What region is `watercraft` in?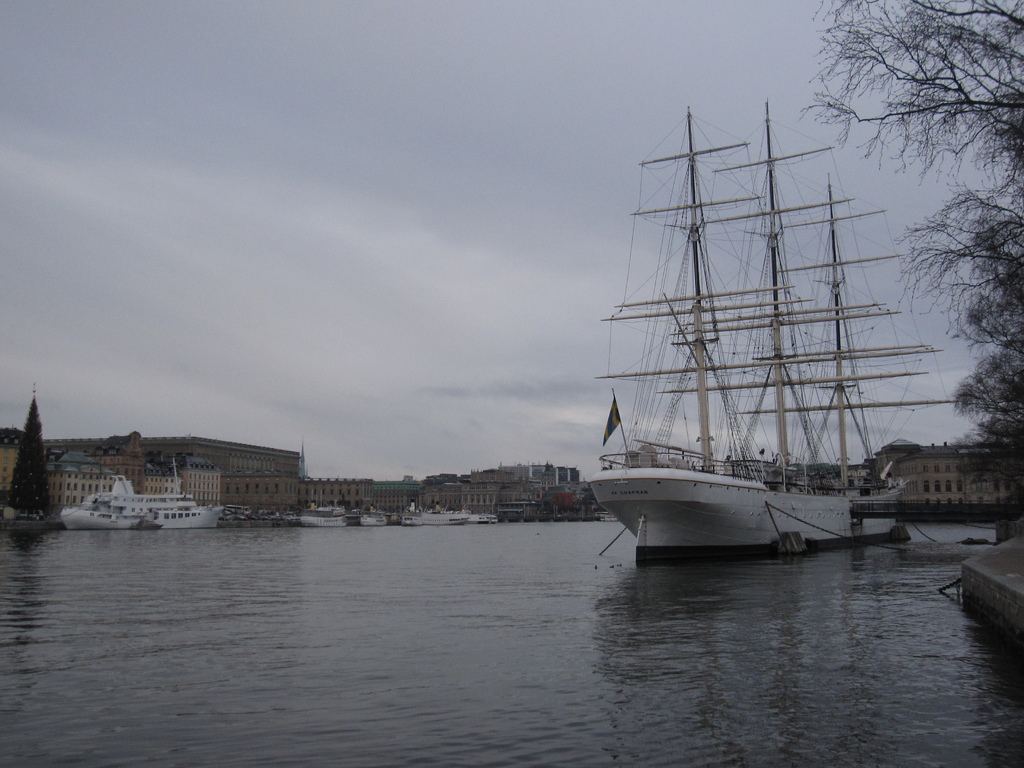
<bbox>57, 449, 220, 534</bbox>.
